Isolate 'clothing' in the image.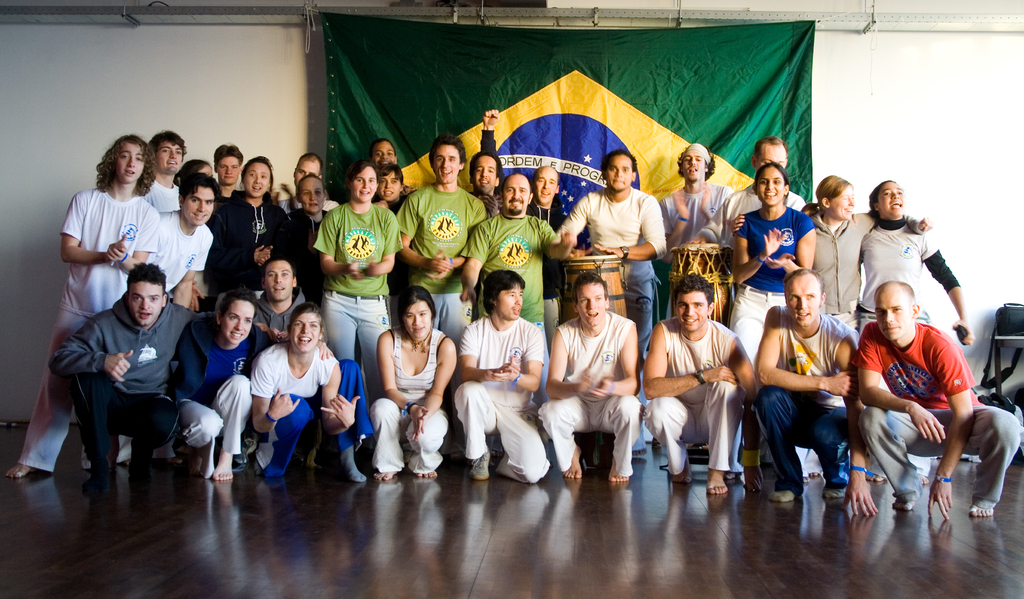
Isolated region: (x1=634, y1=188, x2=728, y2=289).
